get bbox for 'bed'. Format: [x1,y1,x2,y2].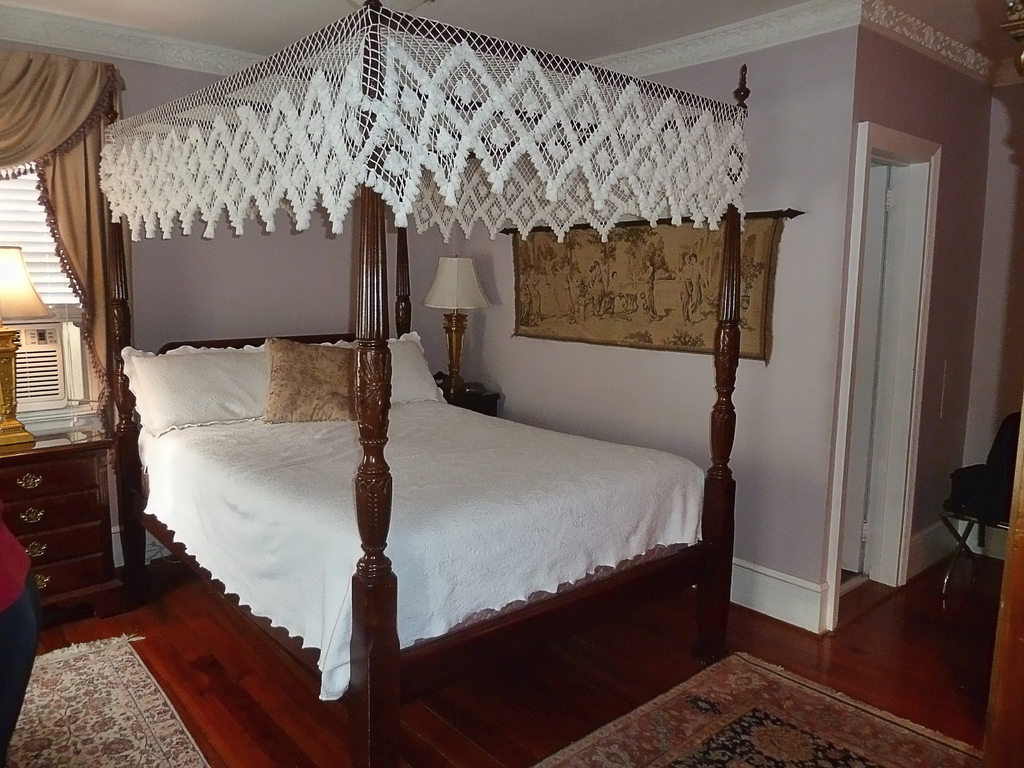
[101,0,745,767].
